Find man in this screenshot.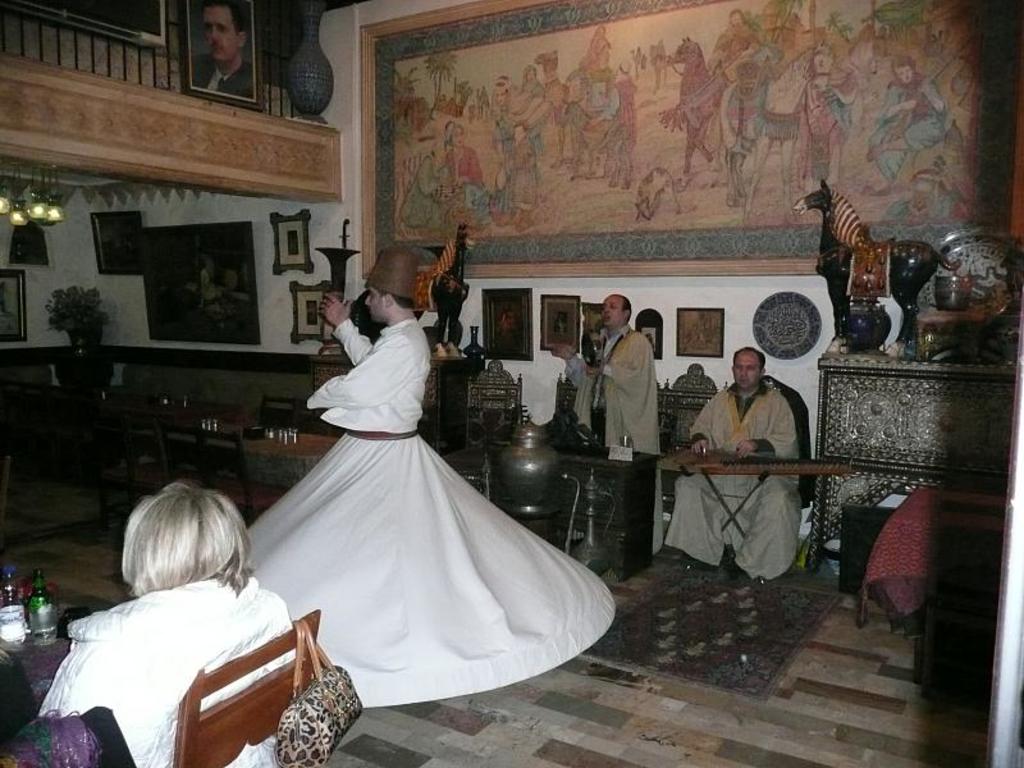
The bounding box for man is [x1=244, y1=247, x2=614, y2=707].
